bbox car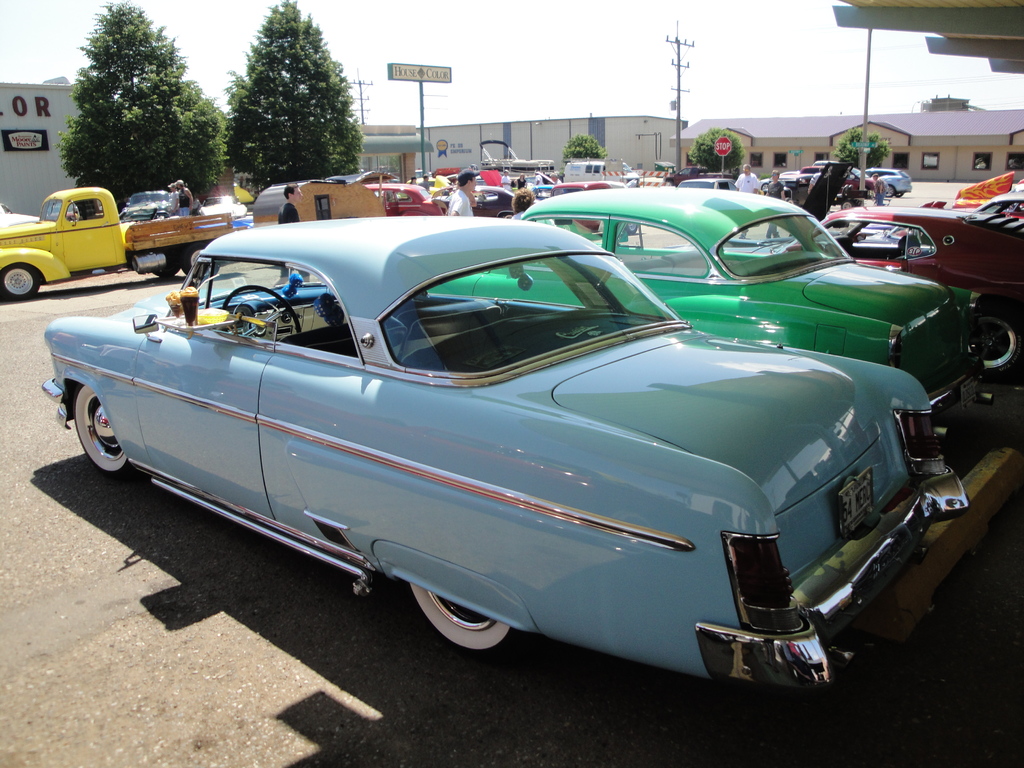
(x1=415, y1=186, x2=994, y2=427)
